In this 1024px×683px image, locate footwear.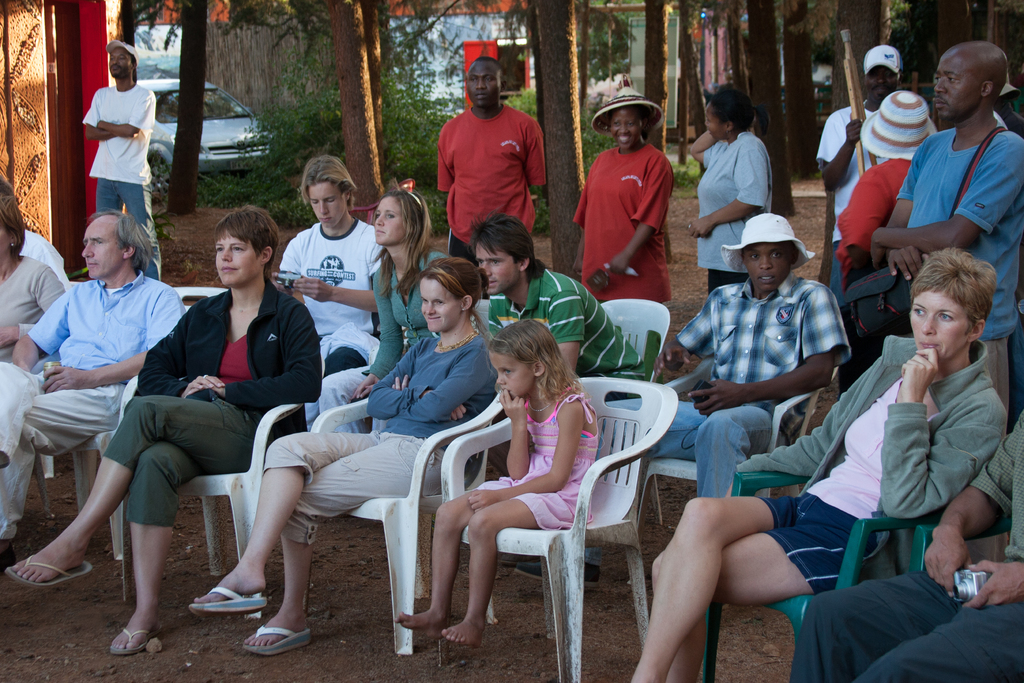
Bounding box: l=496, t=551, r=530, b=568.
